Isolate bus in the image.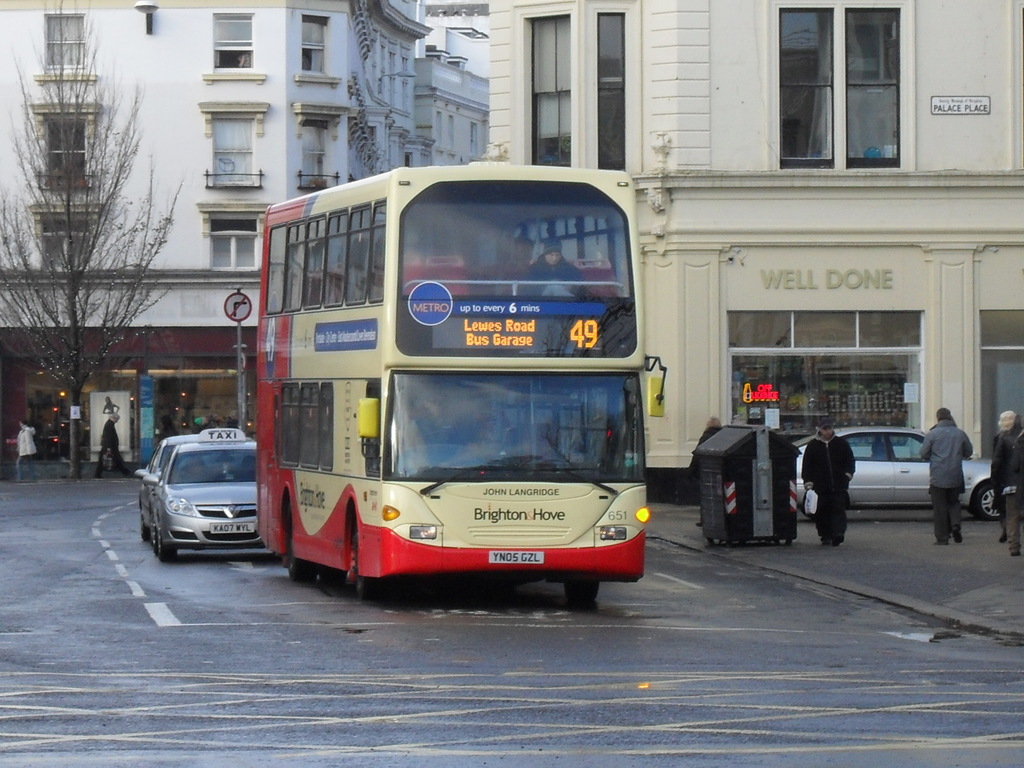
Isolated region: detection(255, 156, 671, 604).
